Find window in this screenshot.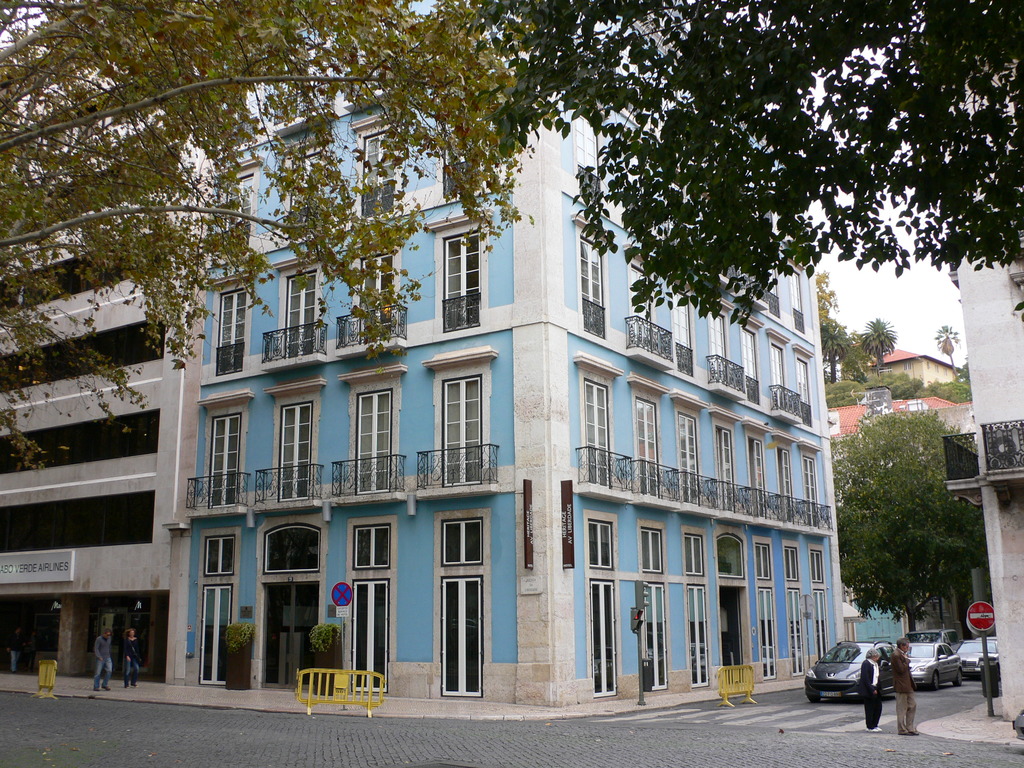
The bounding box for window is Rect(793, 590, 803, 675).
